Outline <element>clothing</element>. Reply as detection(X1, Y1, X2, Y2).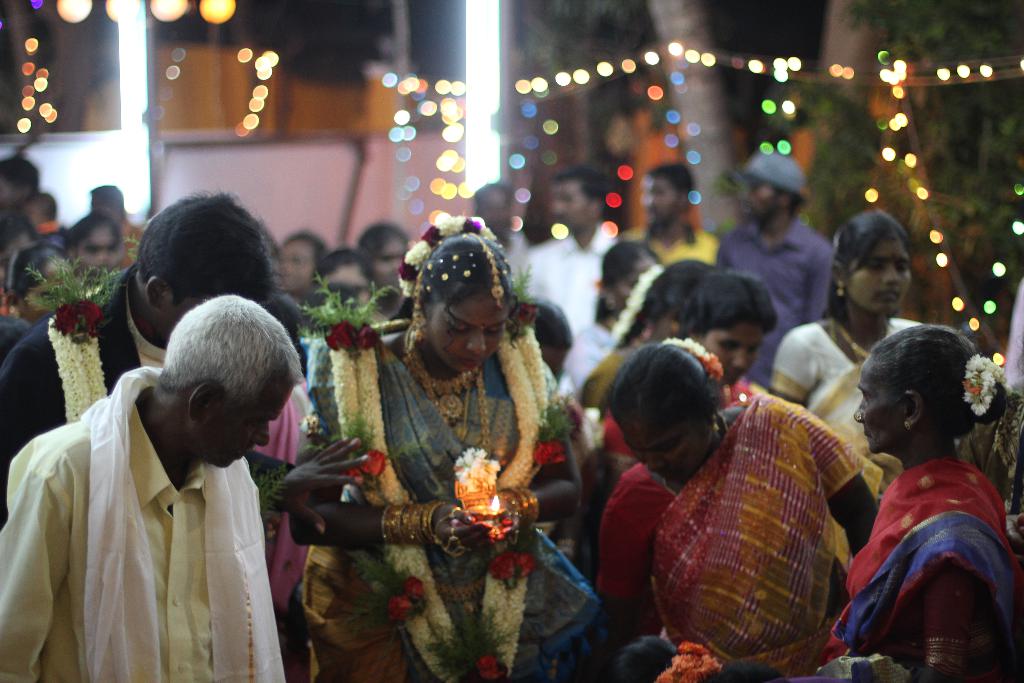
detection(507, 227, 623, 342).
